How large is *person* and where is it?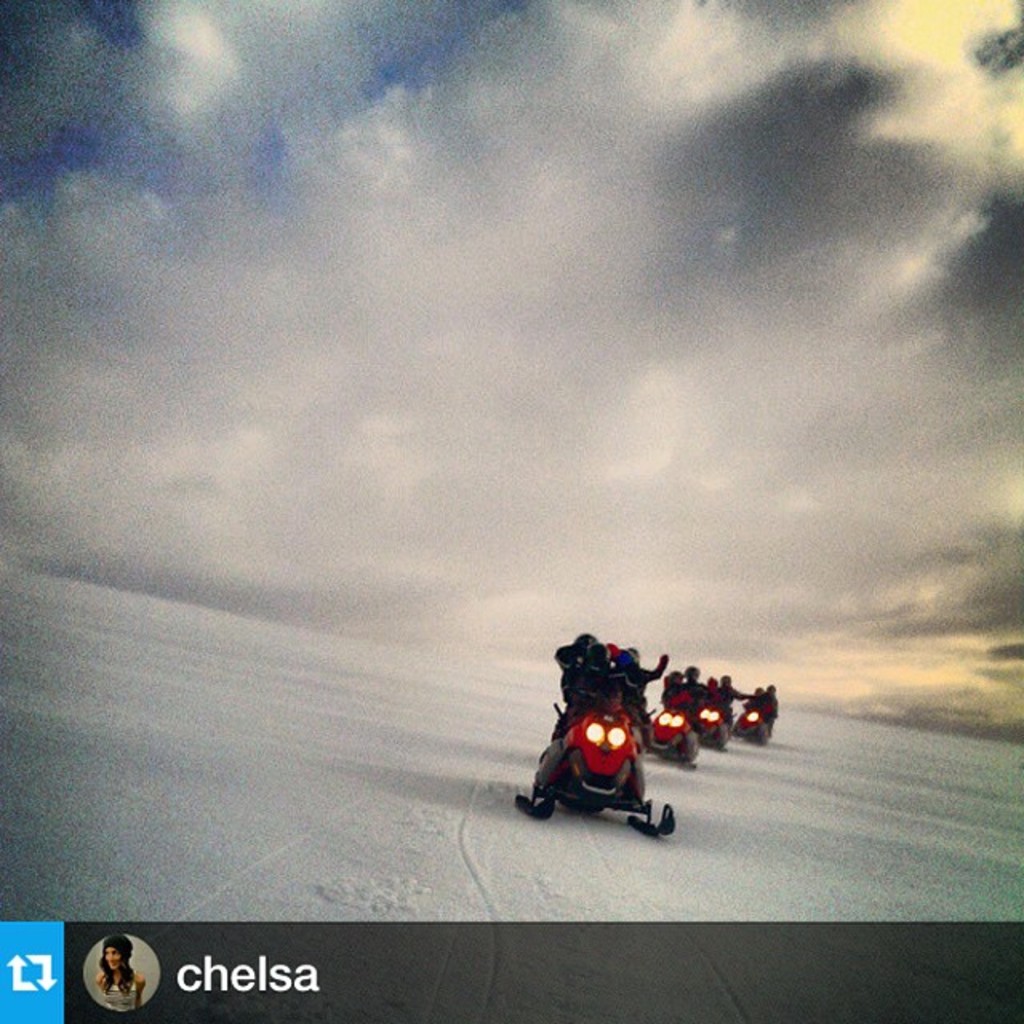
Bounding box: (x1=746, y1=680, x2=778, y2=718).
